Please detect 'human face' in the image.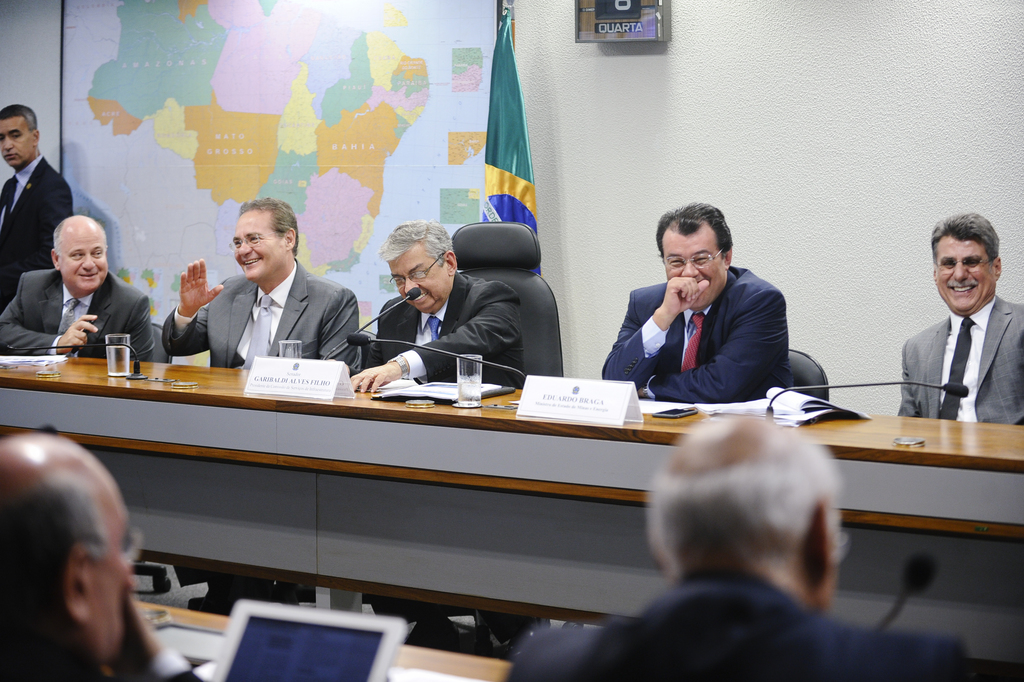
86,482,129,648.
